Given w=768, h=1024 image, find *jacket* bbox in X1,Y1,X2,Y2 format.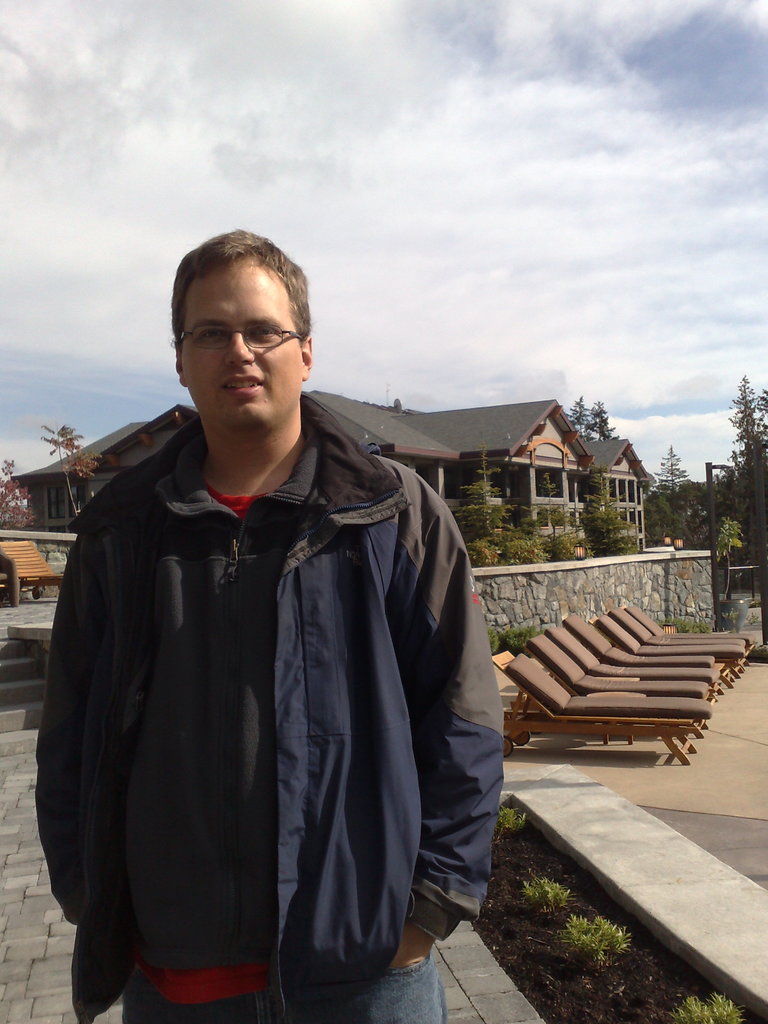
52,317,483,987.
